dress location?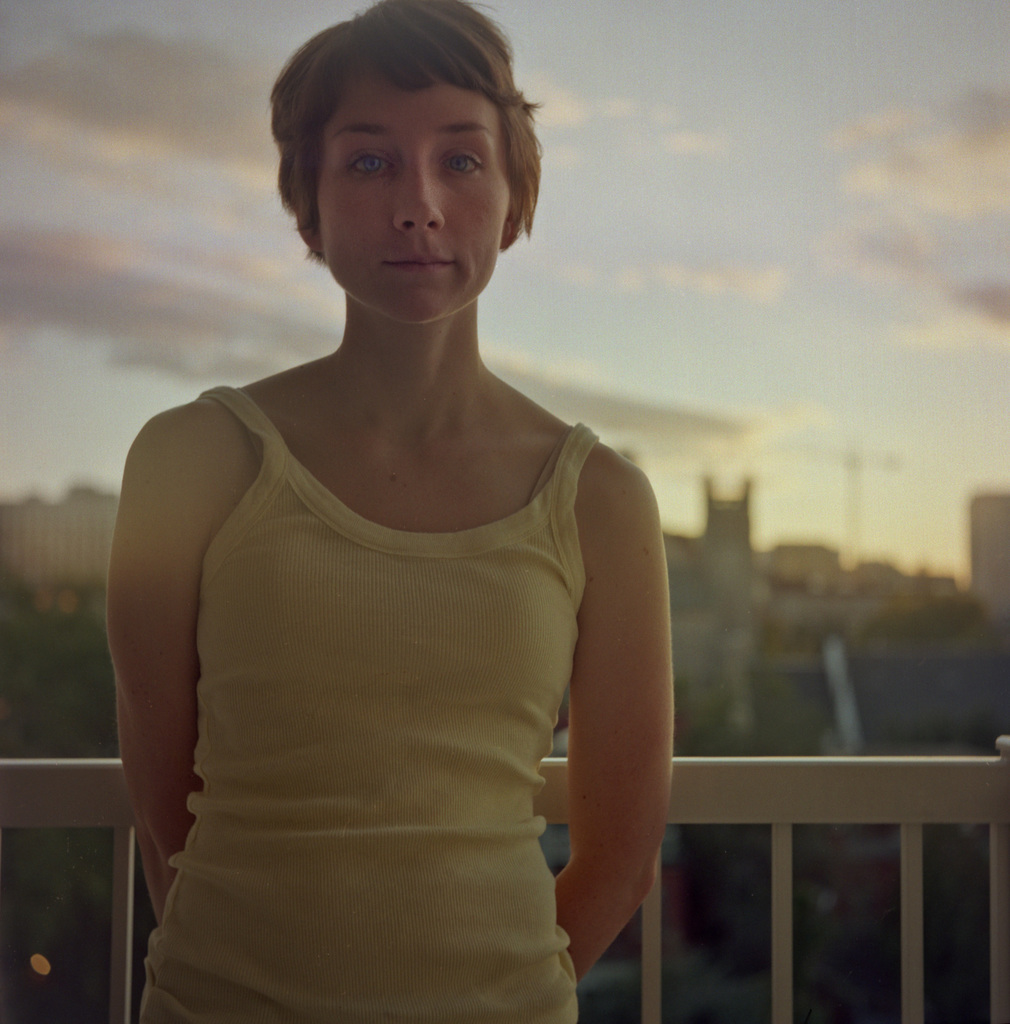
138:388:603:1023
